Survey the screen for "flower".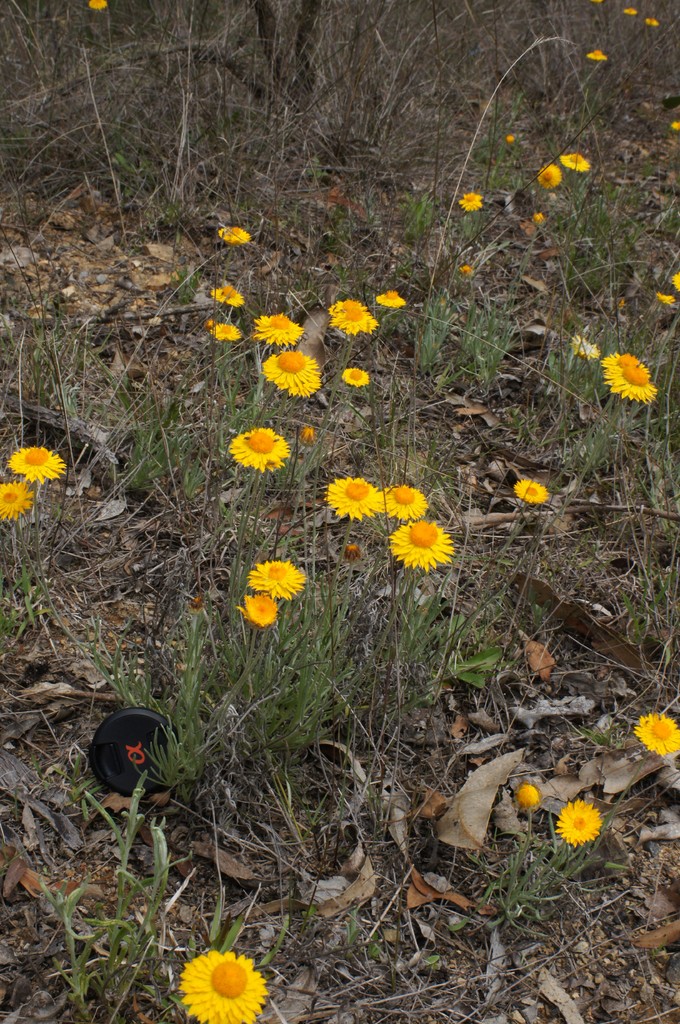
Survey found: x1=344 y1=370 x2=365 y2=389.
